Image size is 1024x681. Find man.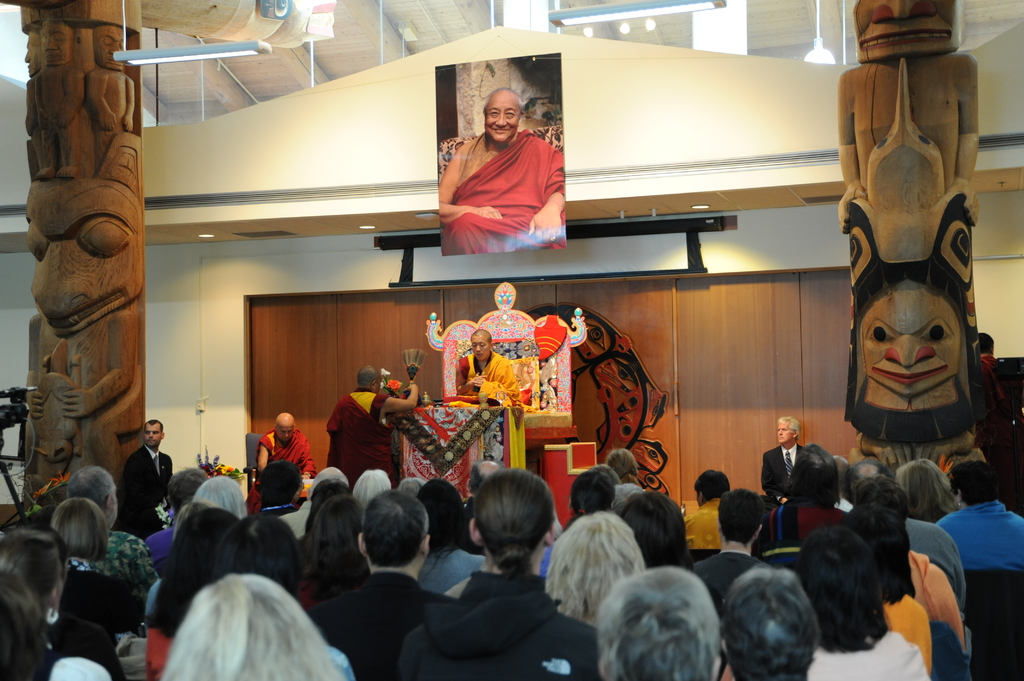
box=[454, 328, 518, 408].
